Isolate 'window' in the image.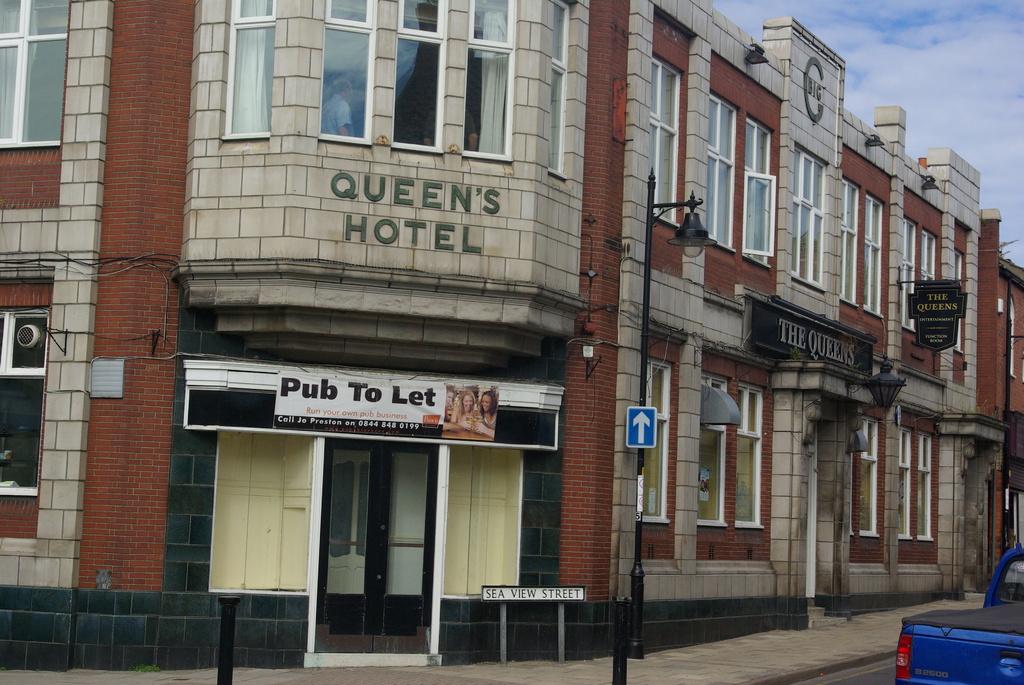
Isolated region: bbox=[916, 430, 936, 542].
